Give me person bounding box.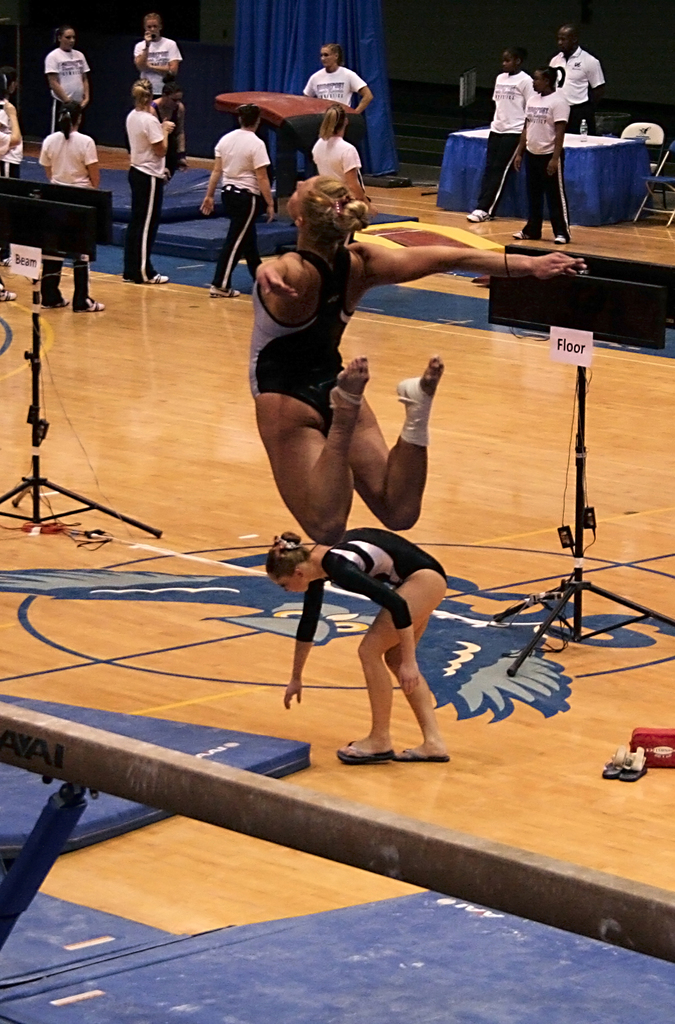
detection(463, 46, 537, 219).
